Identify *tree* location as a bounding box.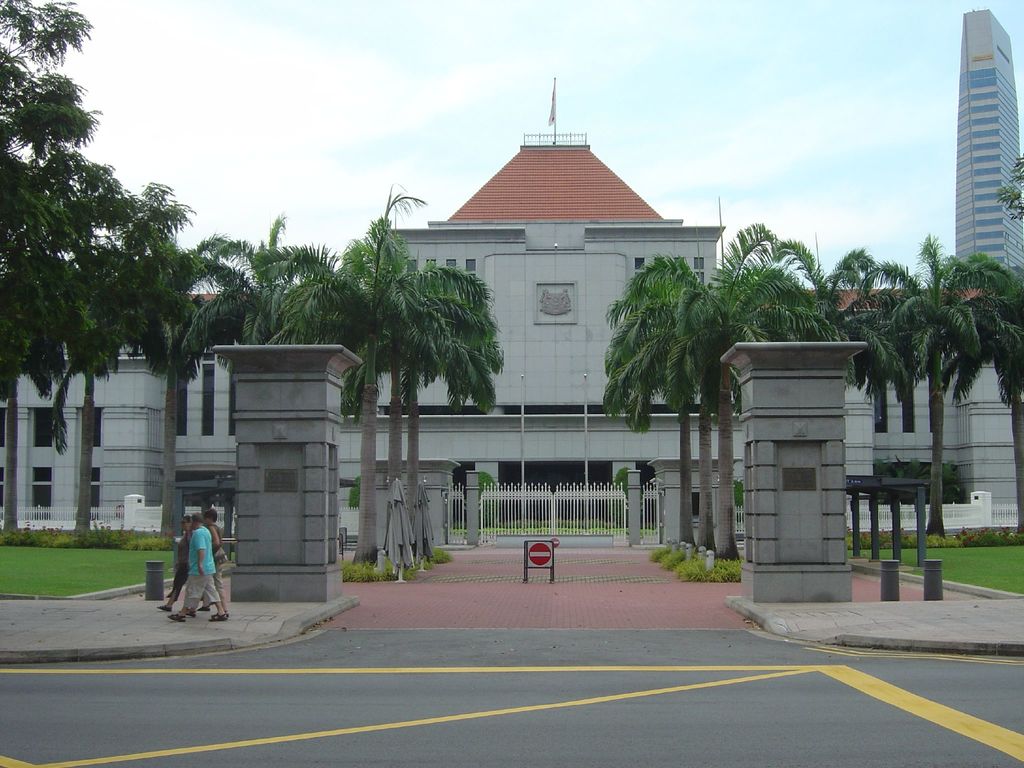
[0,0,199,544].
